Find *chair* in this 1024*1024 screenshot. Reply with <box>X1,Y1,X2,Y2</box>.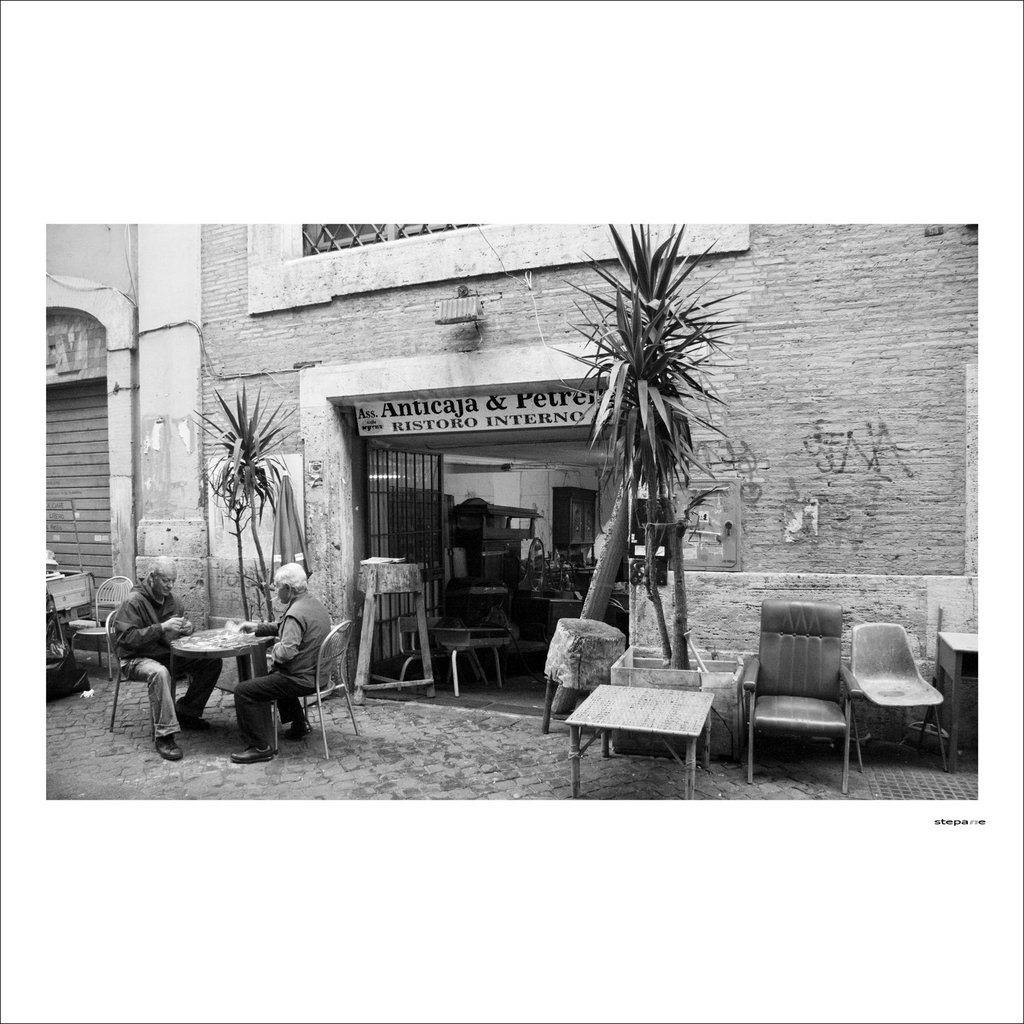
<box>403,614,461,702</box>.
